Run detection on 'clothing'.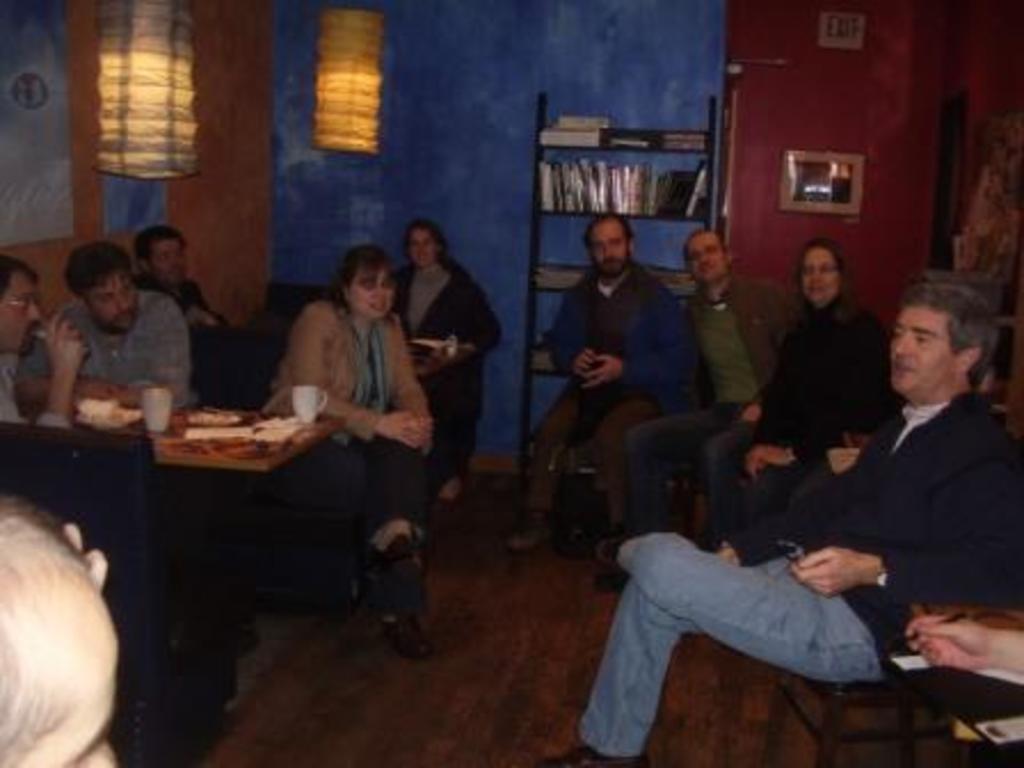
Result: BBox(16, 295, 197, 402).
